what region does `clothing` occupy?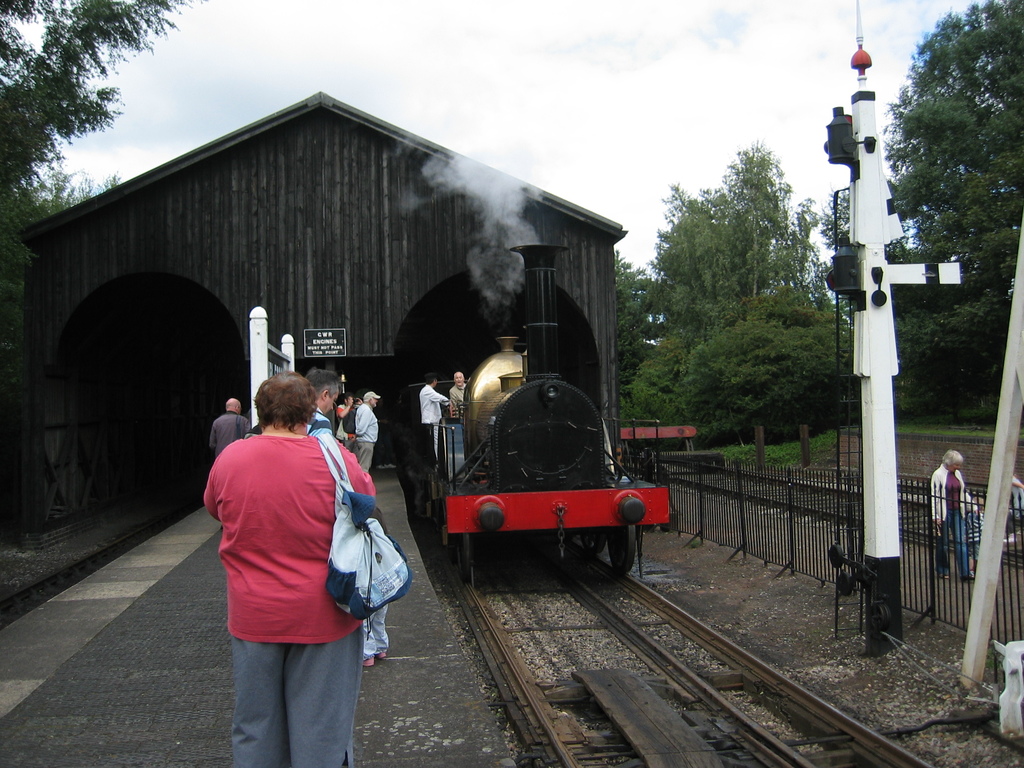
detection(930, 462, 966, 524).
